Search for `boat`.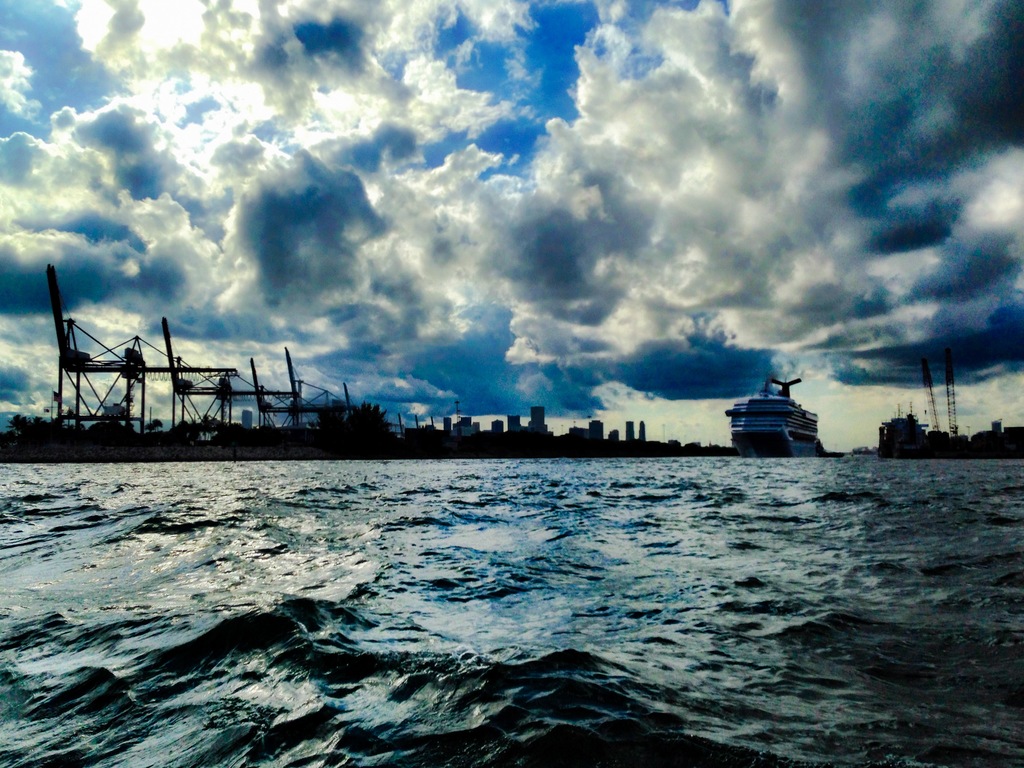
Found at x1=724, y1=379, x2=817, y2=460.
